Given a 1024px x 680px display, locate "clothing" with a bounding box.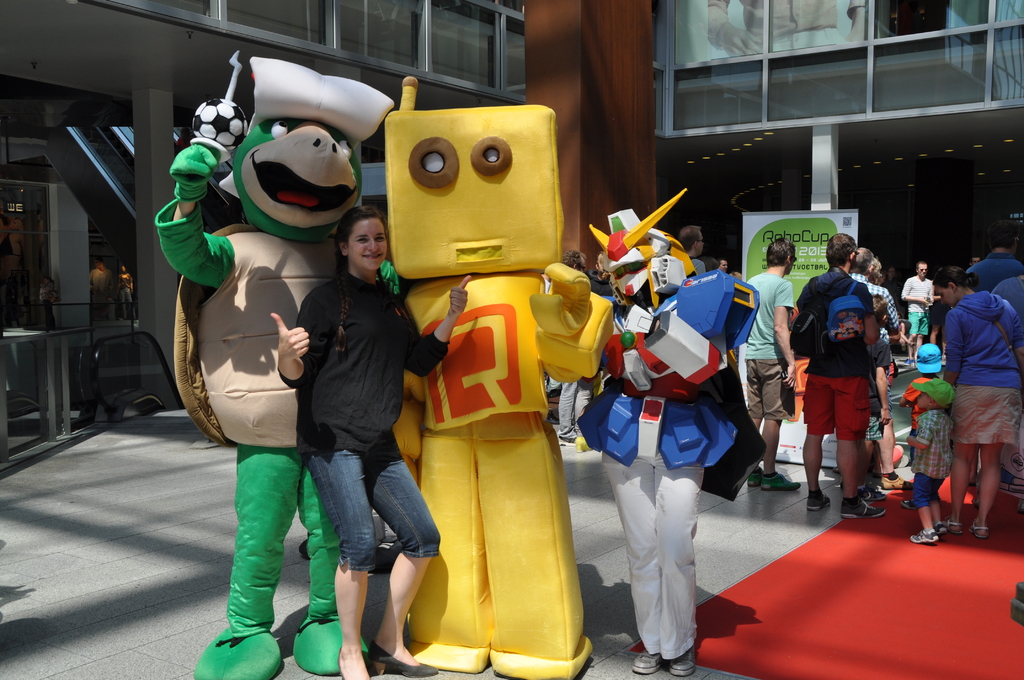
Located: select_region(790, 269, 870, 439).
